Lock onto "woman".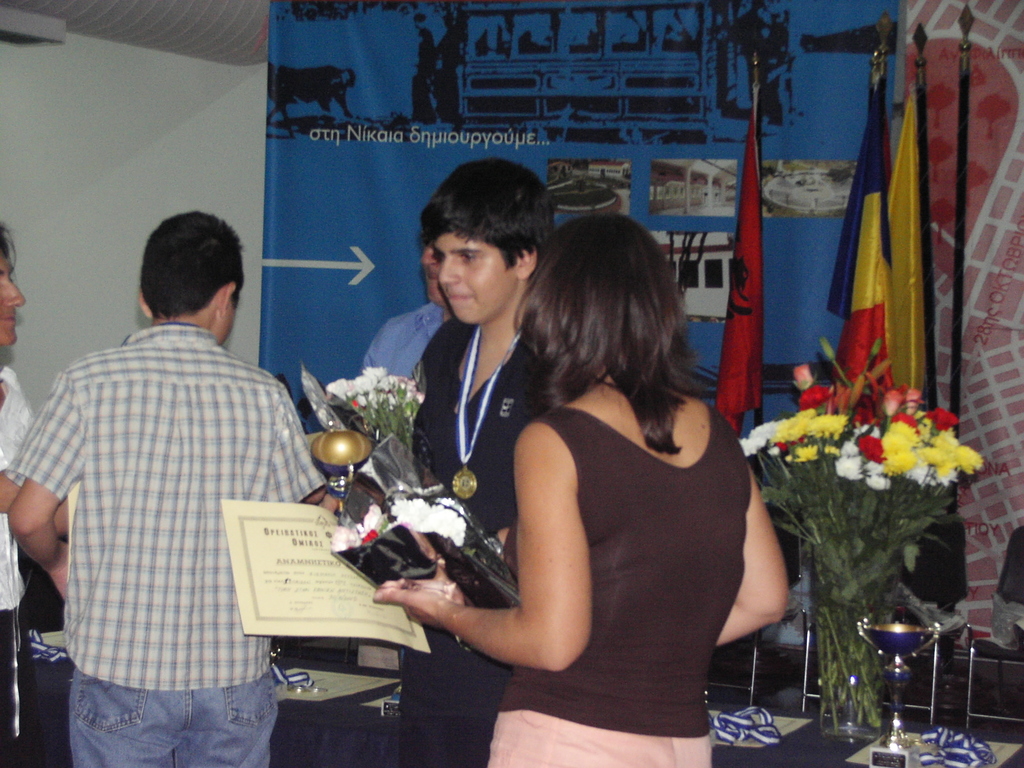
Locked: {"left": 421, "top": 198, "right": 778, "bottom": 753}.
